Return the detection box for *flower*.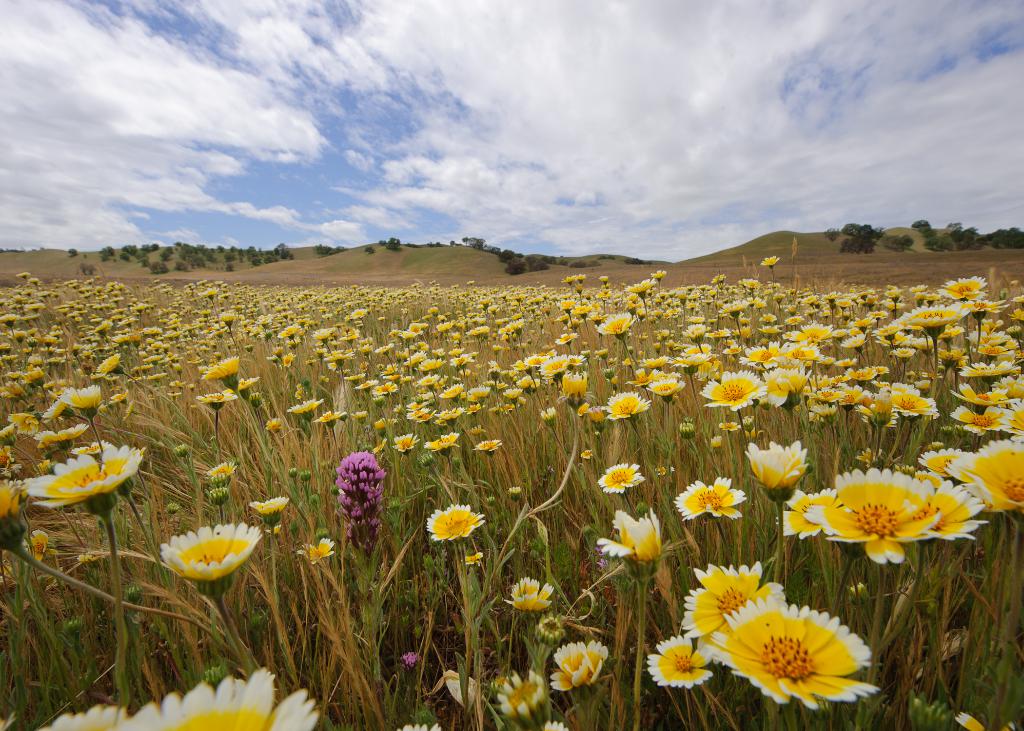
{"x1": 772, "y1": 488, "x2": 848, "y2": 540}.
